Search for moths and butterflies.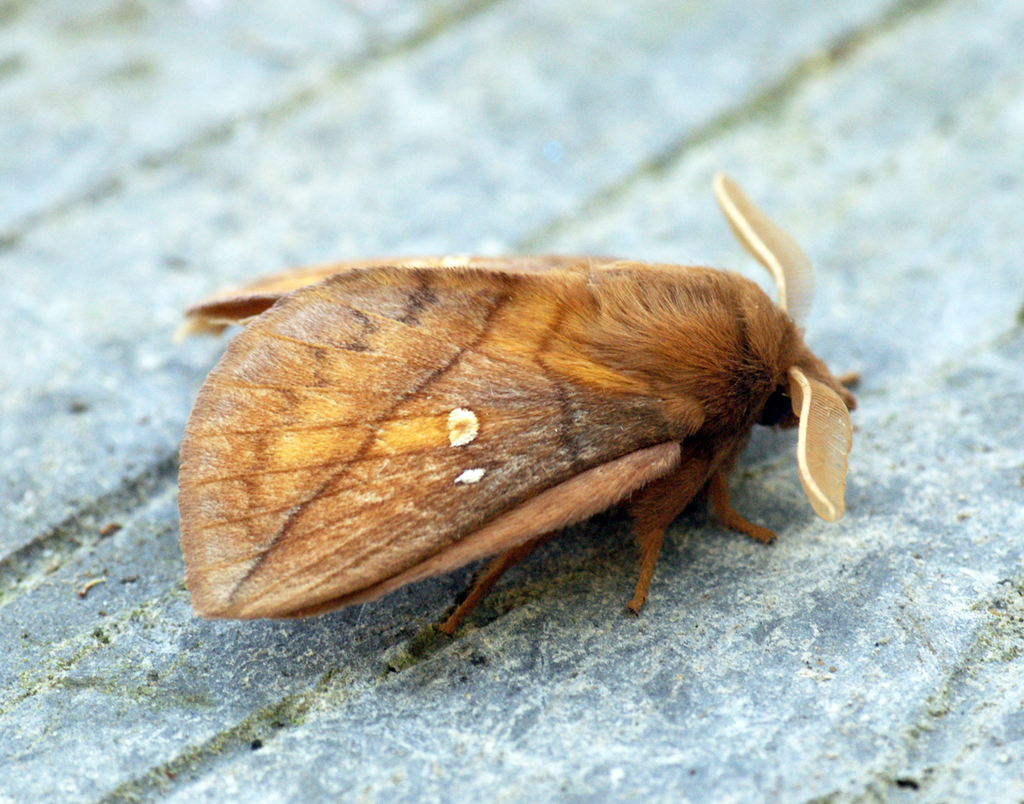
Found at detection(168, 169, 868, 632).
